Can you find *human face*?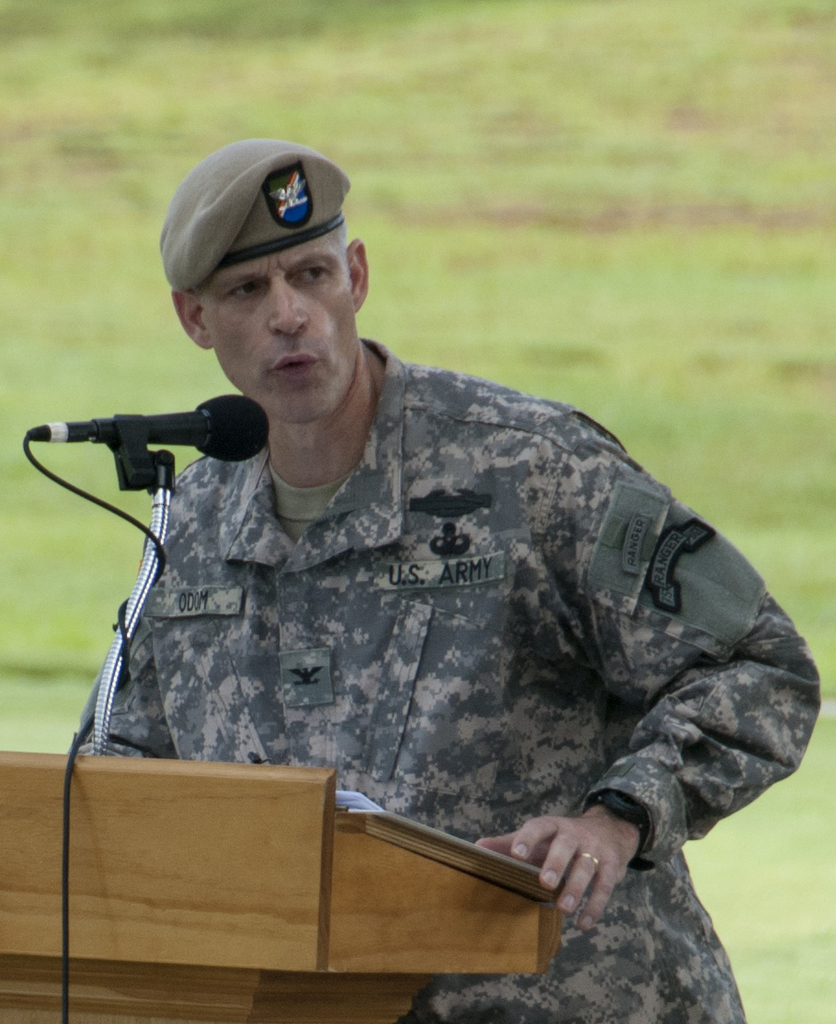
Yes, bounding box: <bbox>207, 248, 354, 418</bbox>.
